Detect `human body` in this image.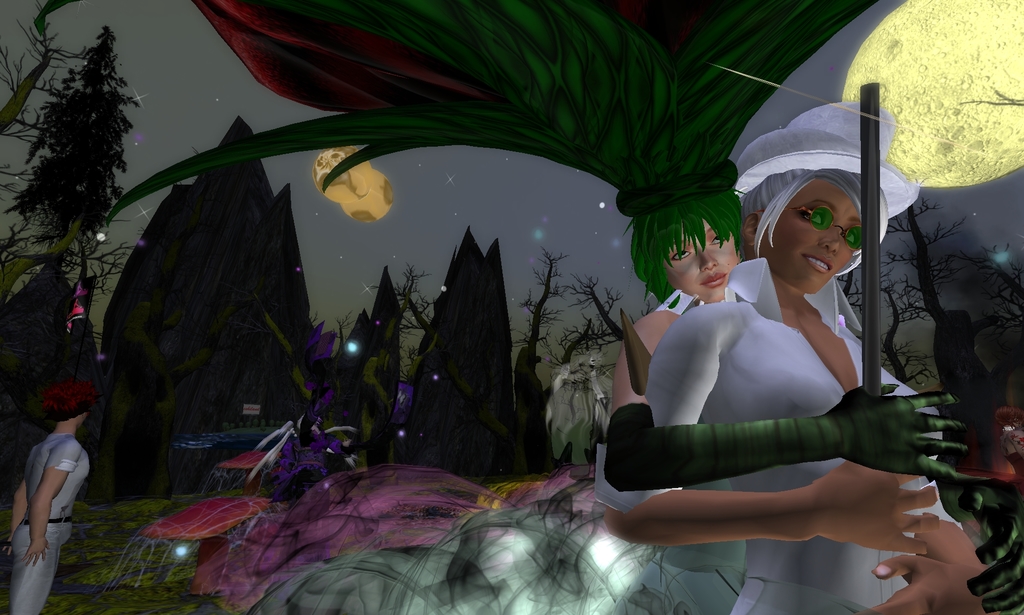
Detection: detection(606, 290, 1023, 614).
